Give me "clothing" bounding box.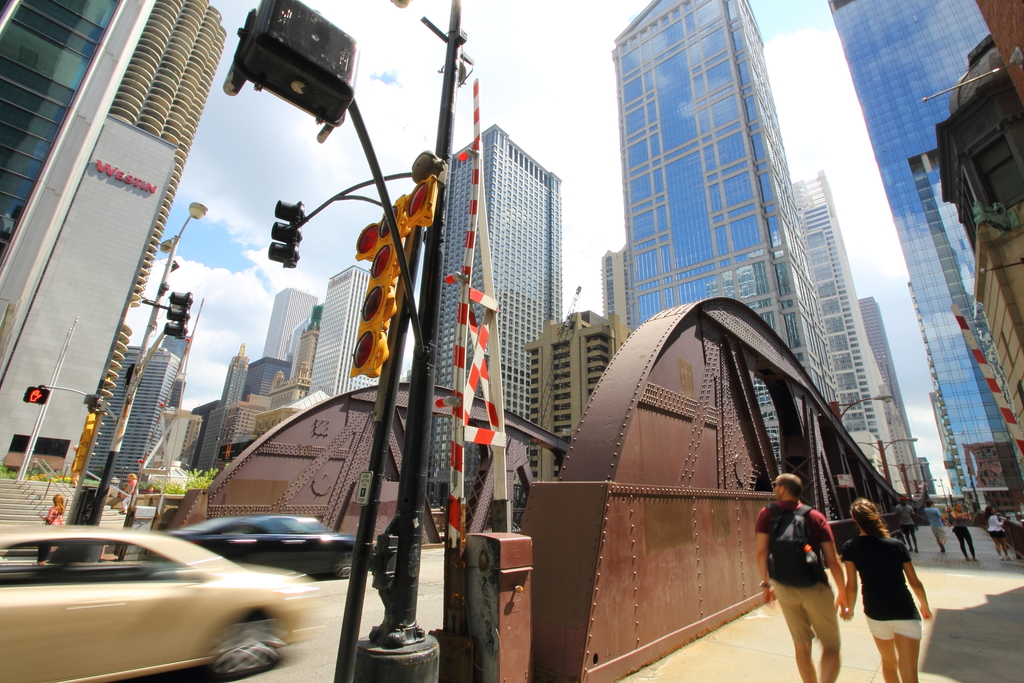
l=840, t=534, r=922, b=638.
